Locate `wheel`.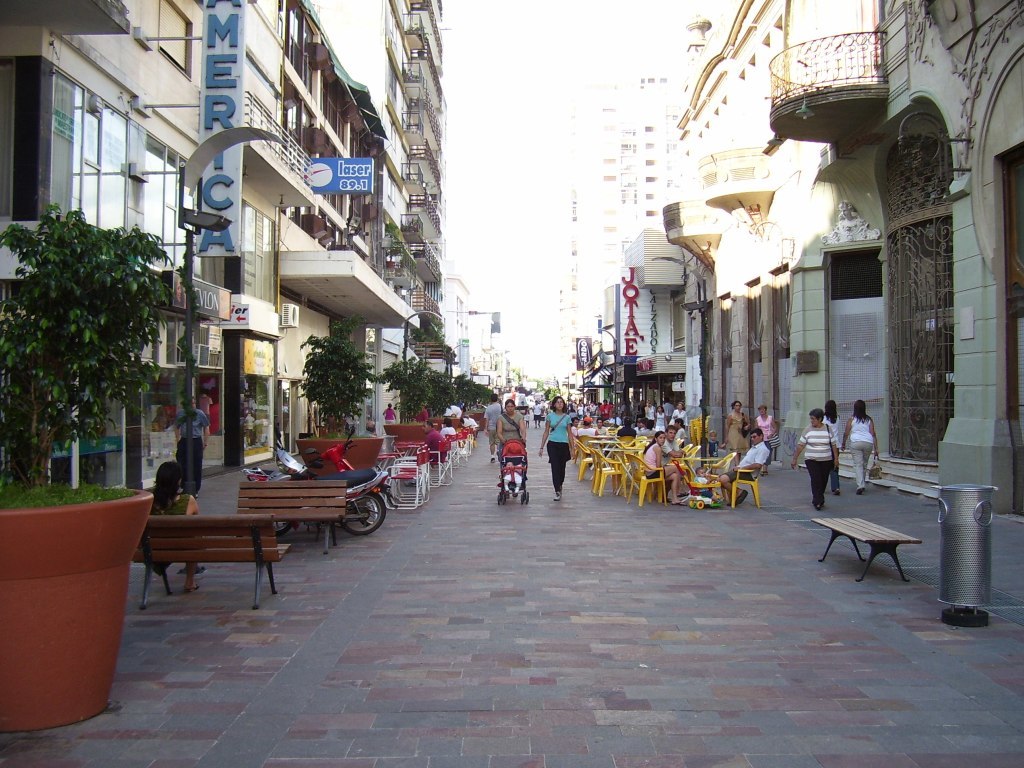
Bounding box: box=[521, 491, 530, 501].
